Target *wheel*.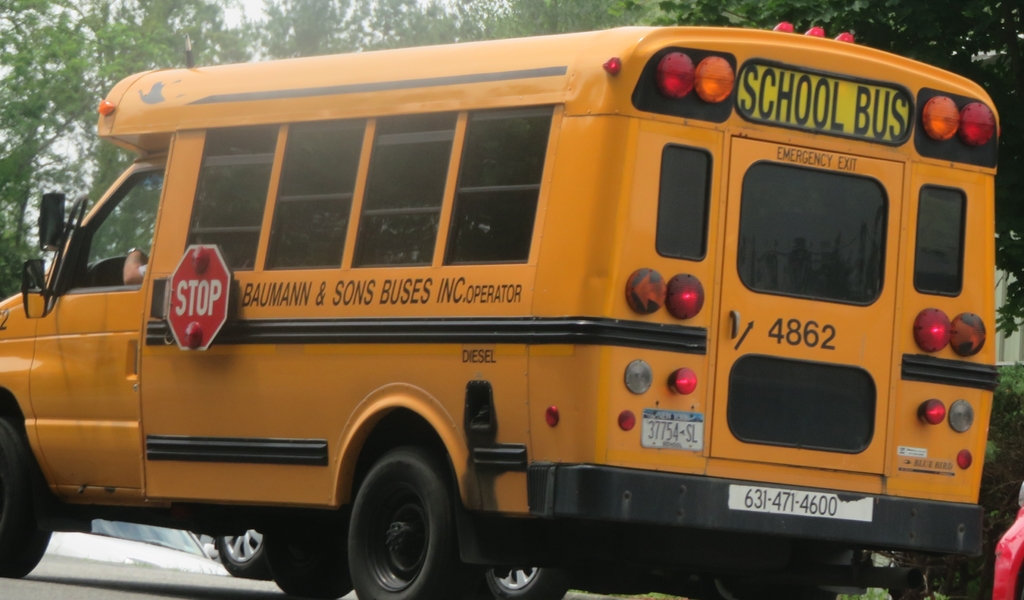
Target region: rect(0, 410, 60, 578).
